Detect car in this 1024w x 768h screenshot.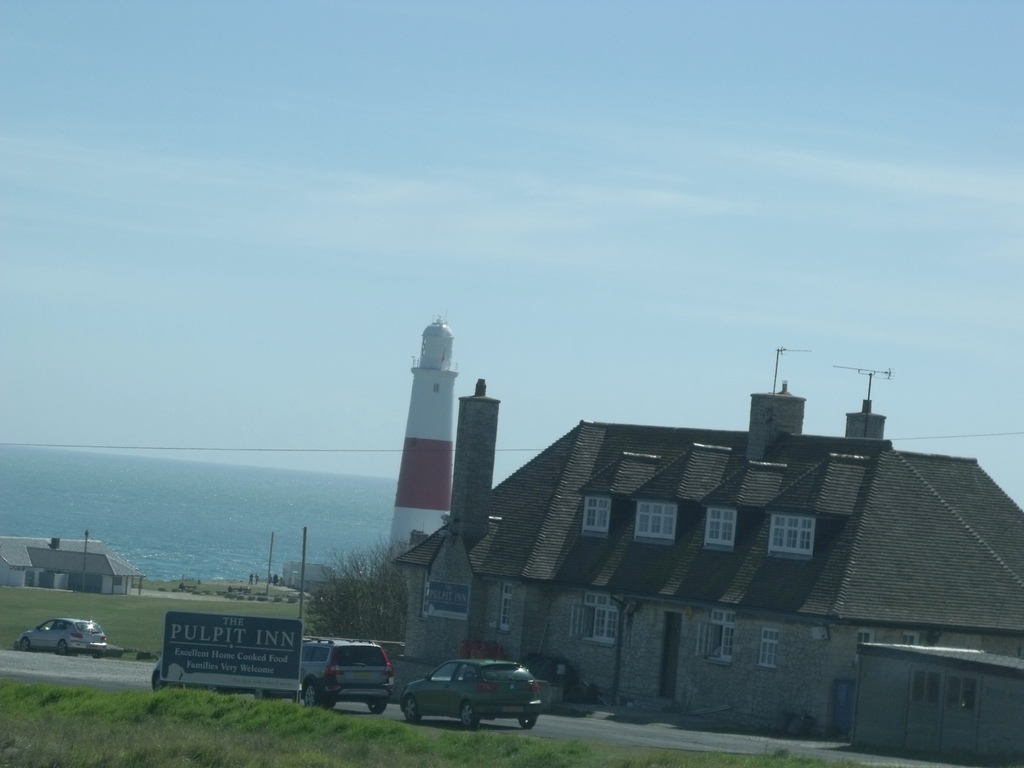
Detection: [259,634,391,716].
